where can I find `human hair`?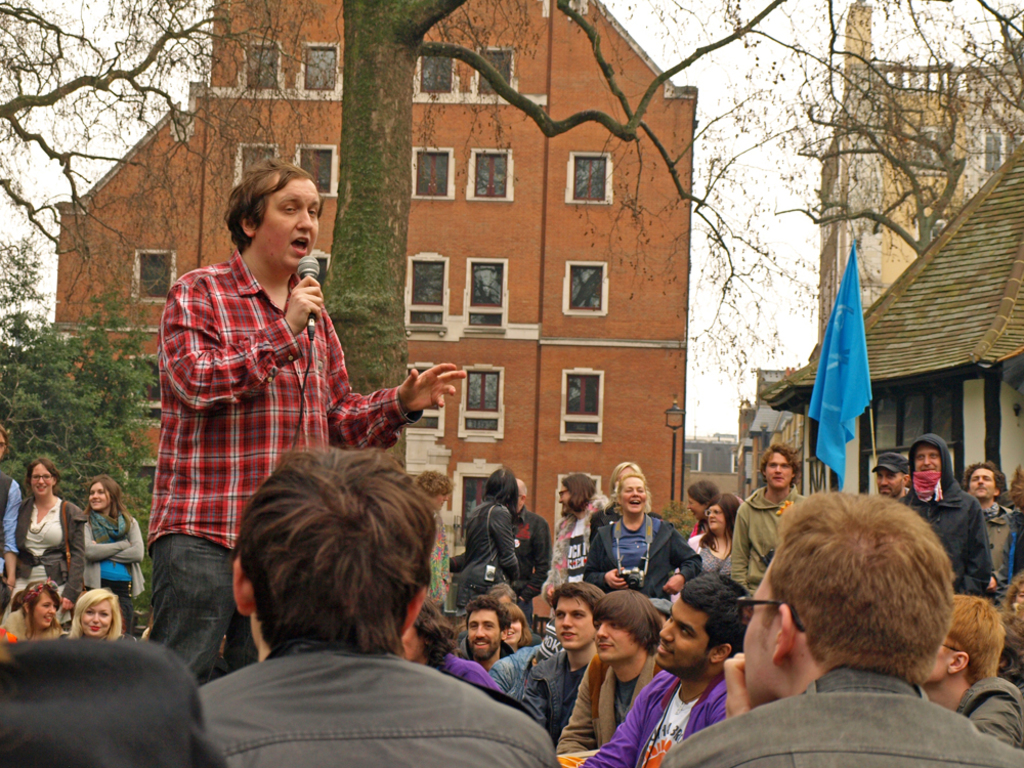
You can find it at bbox=[482, 468, 515, 514].
